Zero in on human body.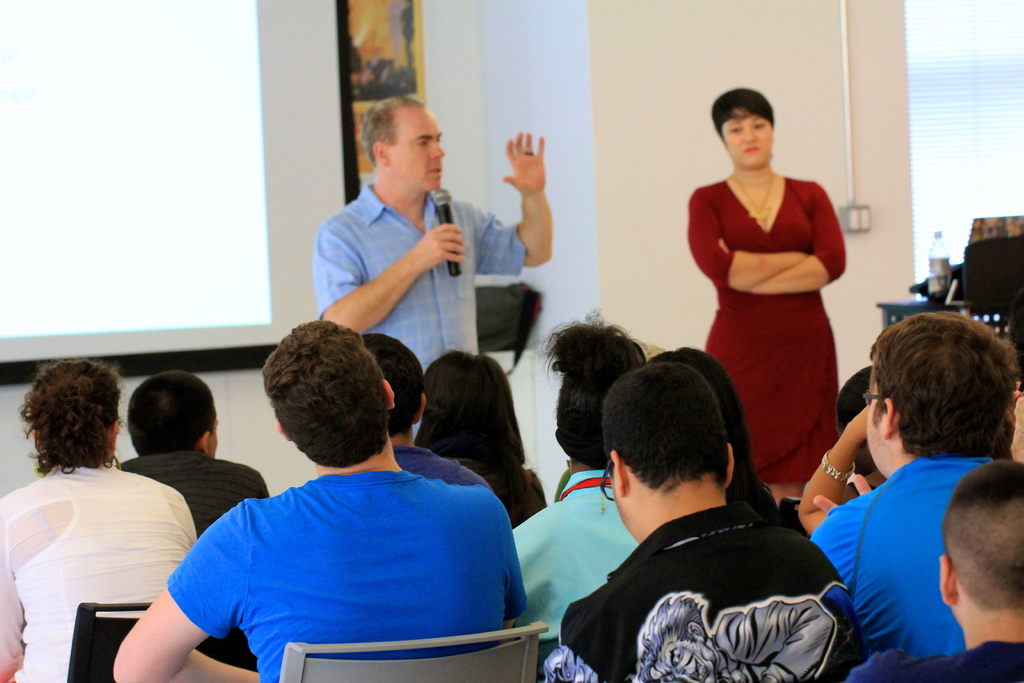
Zeroed in: box(0, 358, 200, 682).
